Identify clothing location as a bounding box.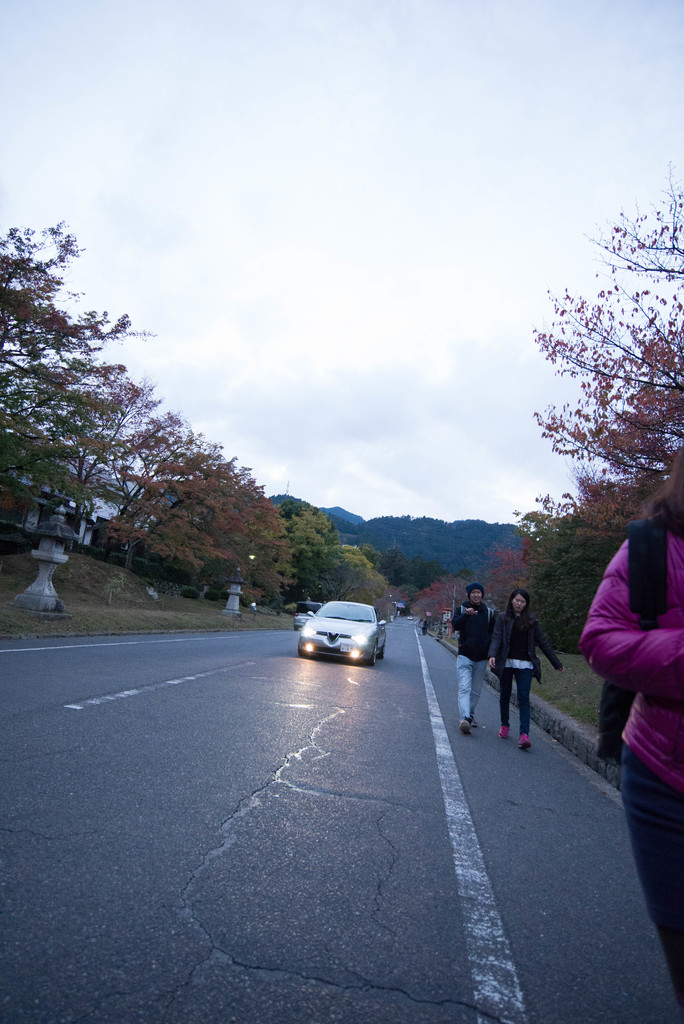
x1=577, y1=511, x2=681, y2=791.
